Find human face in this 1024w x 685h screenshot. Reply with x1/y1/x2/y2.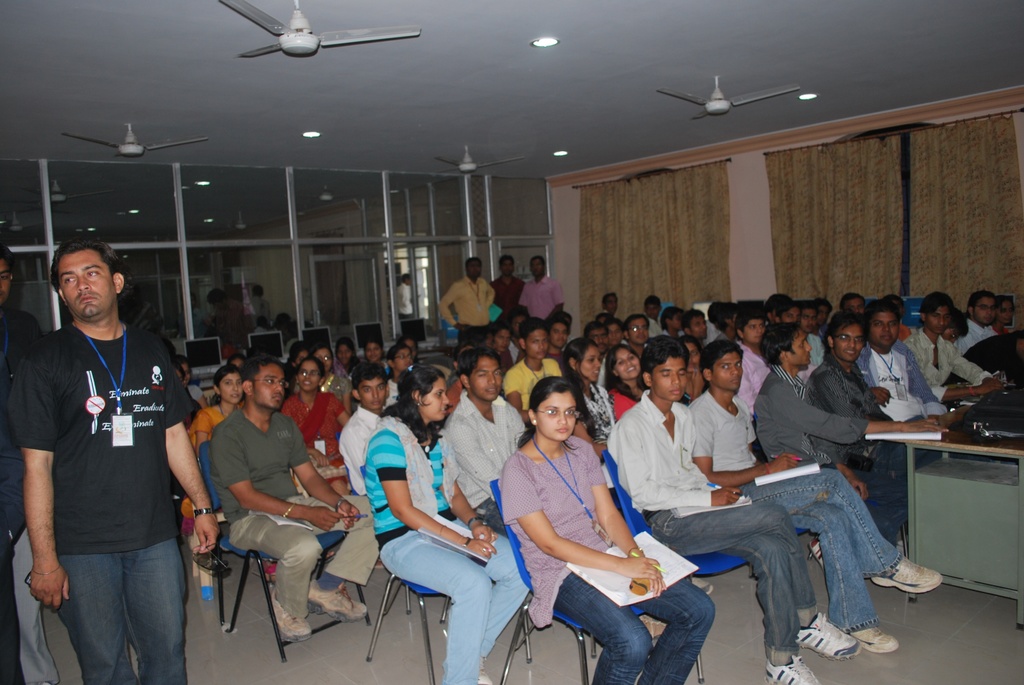
619/350/635/374.
